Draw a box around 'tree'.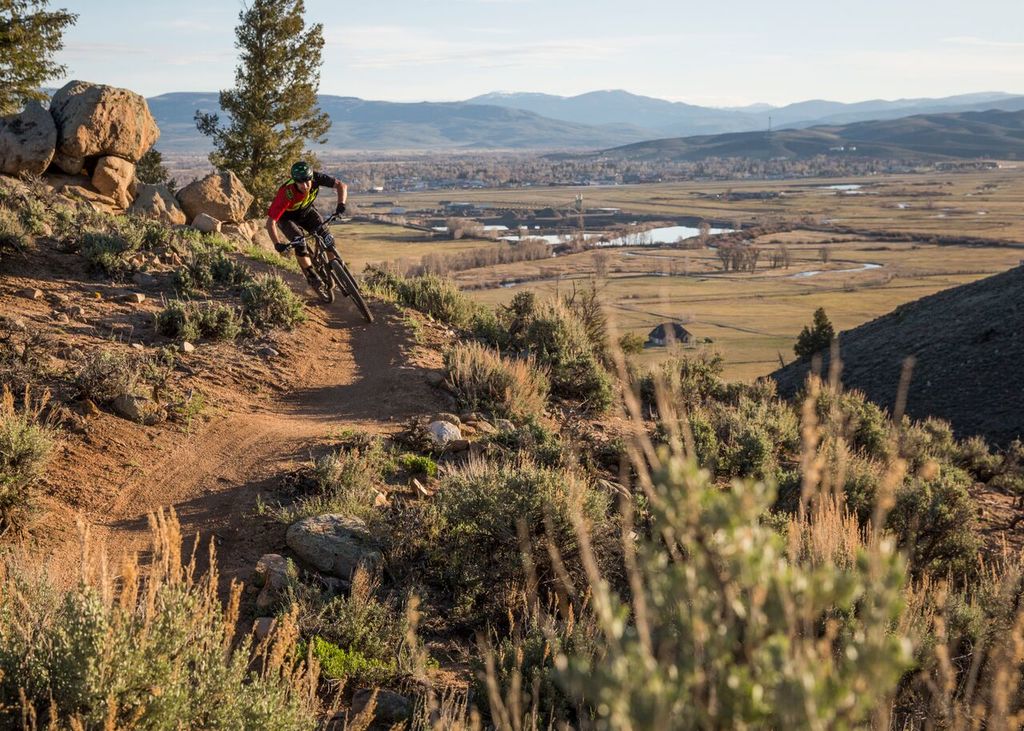
rect(338, 246, 650, 405).
